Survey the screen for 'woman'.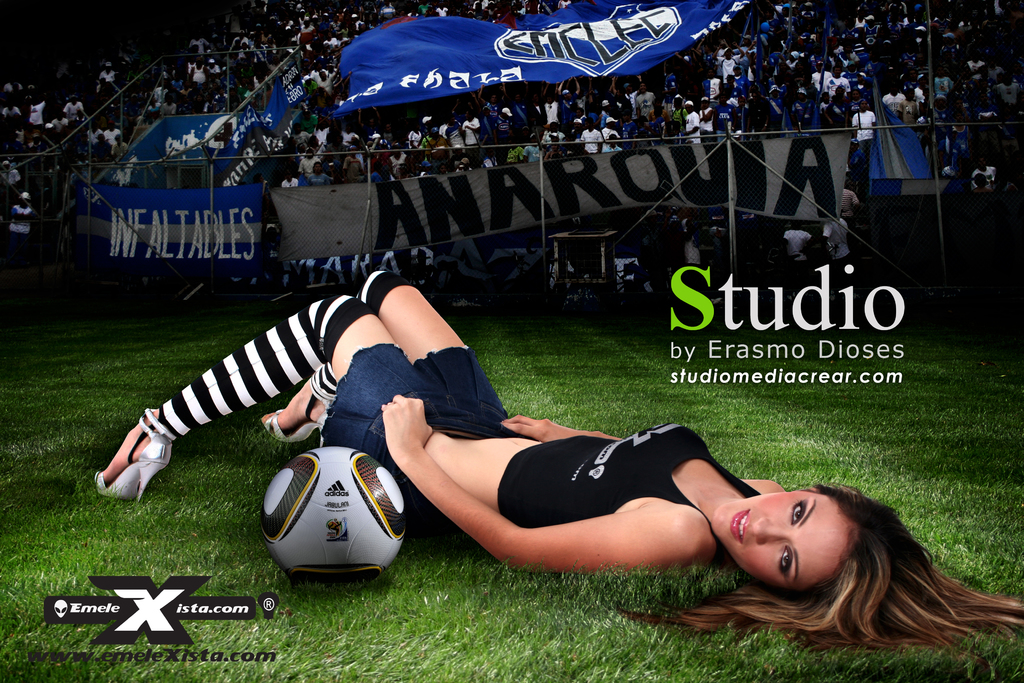
Survey found: left=90, top=272, right=1023, bottom=653.
